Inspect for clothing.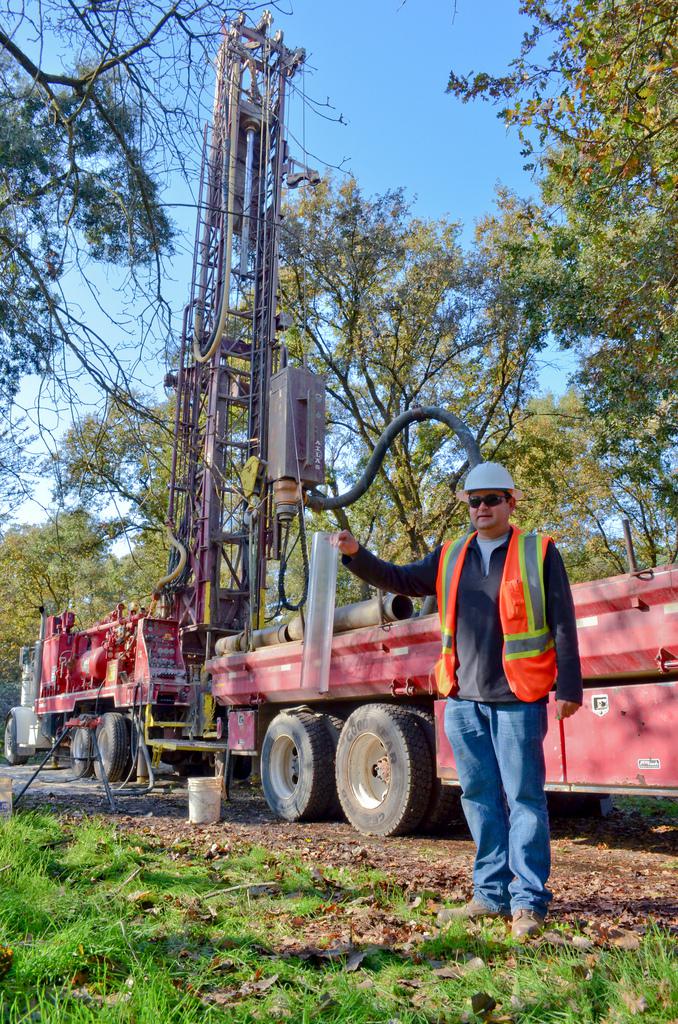
Inspection: left=366, top=471, right=578, bottom=887.
